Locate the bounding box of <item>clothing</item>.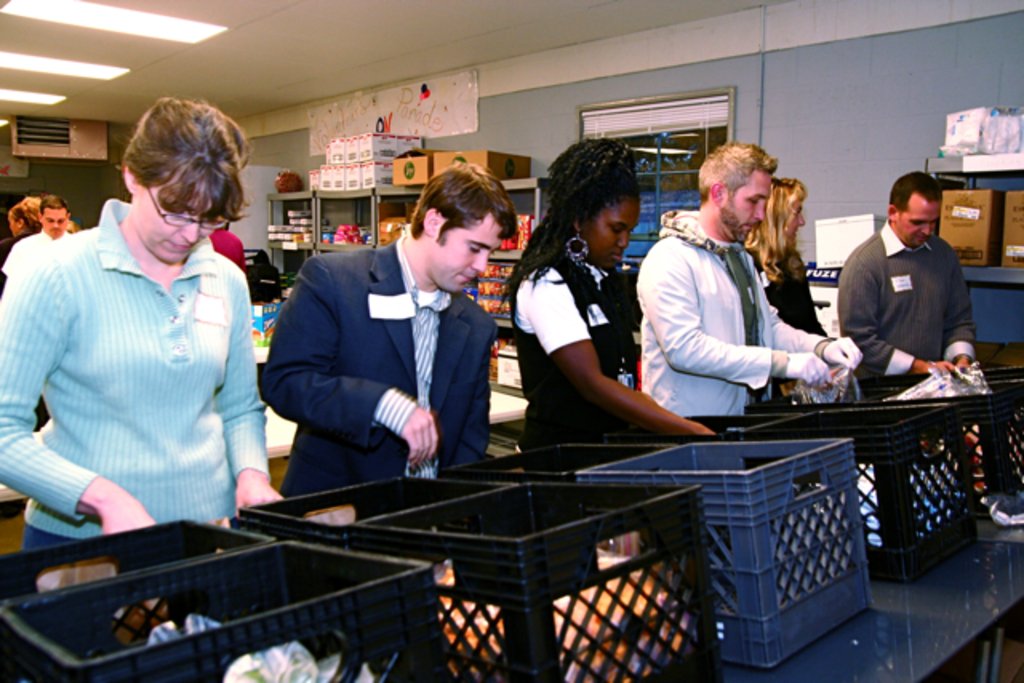
Bounding box: detection(629, 192, 848, 443).
